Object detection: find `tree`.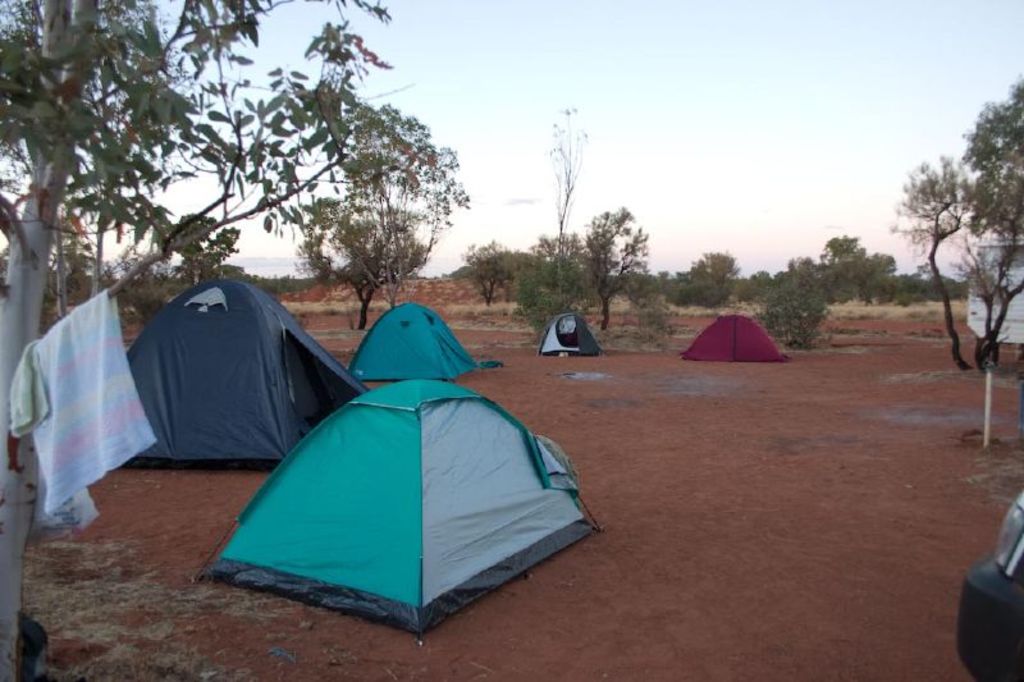
bbox(905, 106, 1007, 371).
